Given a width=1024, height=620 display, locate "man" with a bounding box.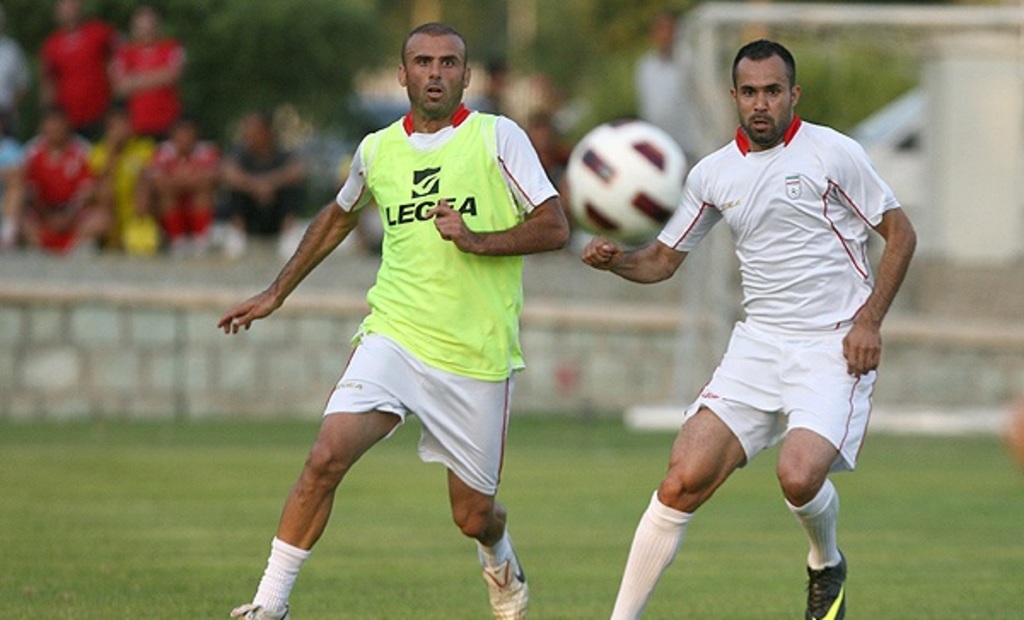
Located: select_region(15, 109, 123, 261).
